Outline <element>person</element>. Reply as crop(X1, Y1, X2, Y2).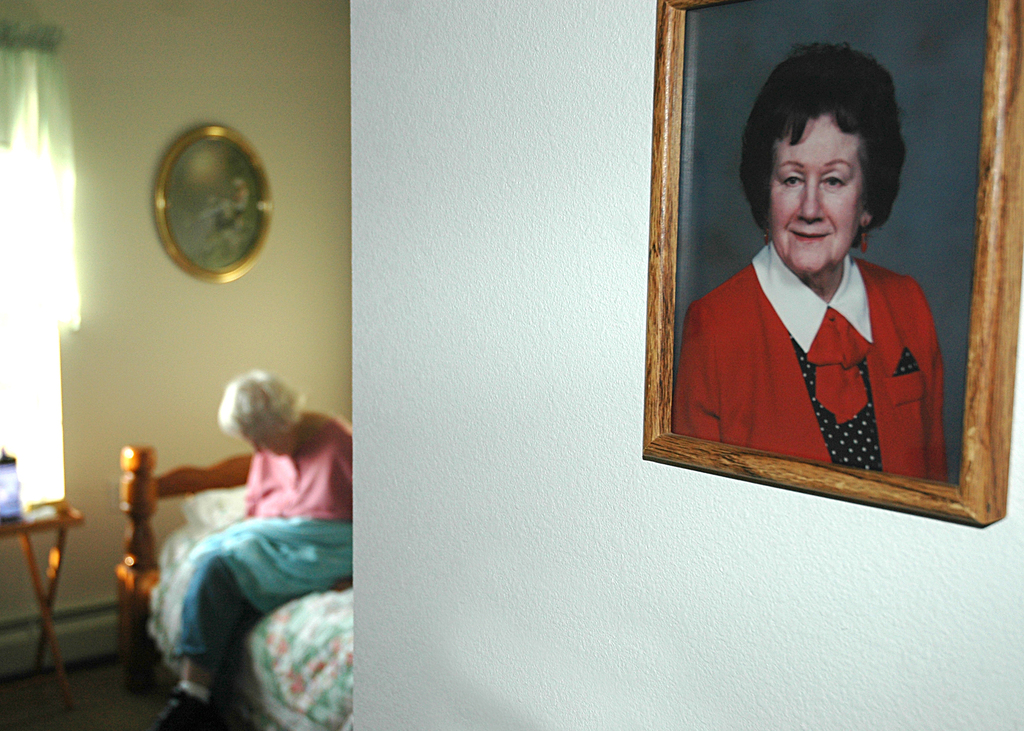
crop(667, 31, 950, 484).
